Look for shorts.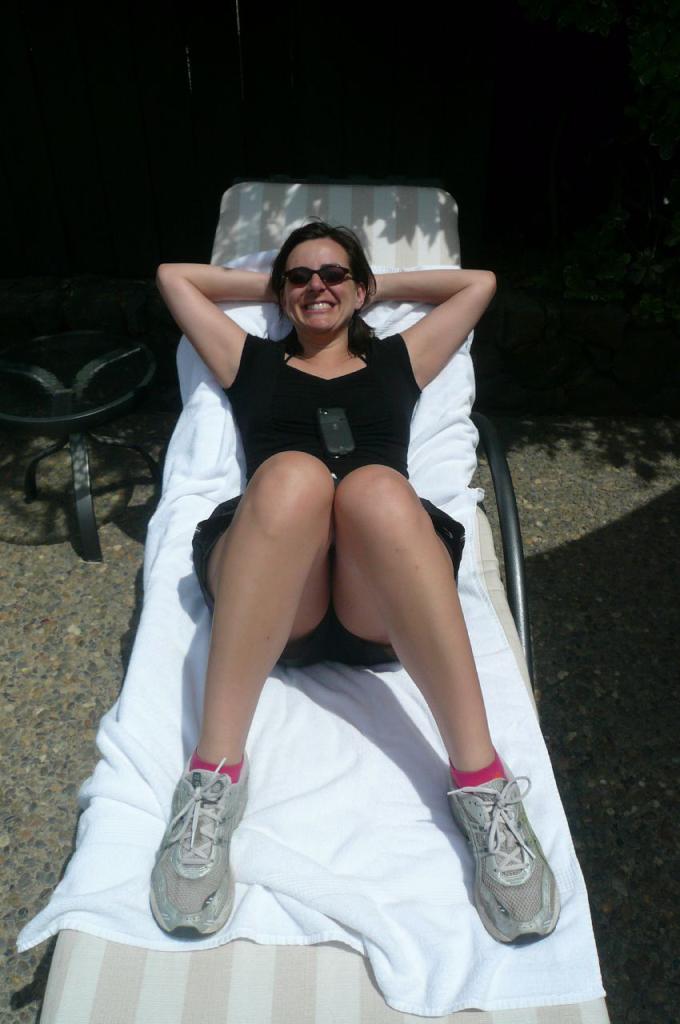
Found: x1=186 y1=492 x2=466 y2=668.
